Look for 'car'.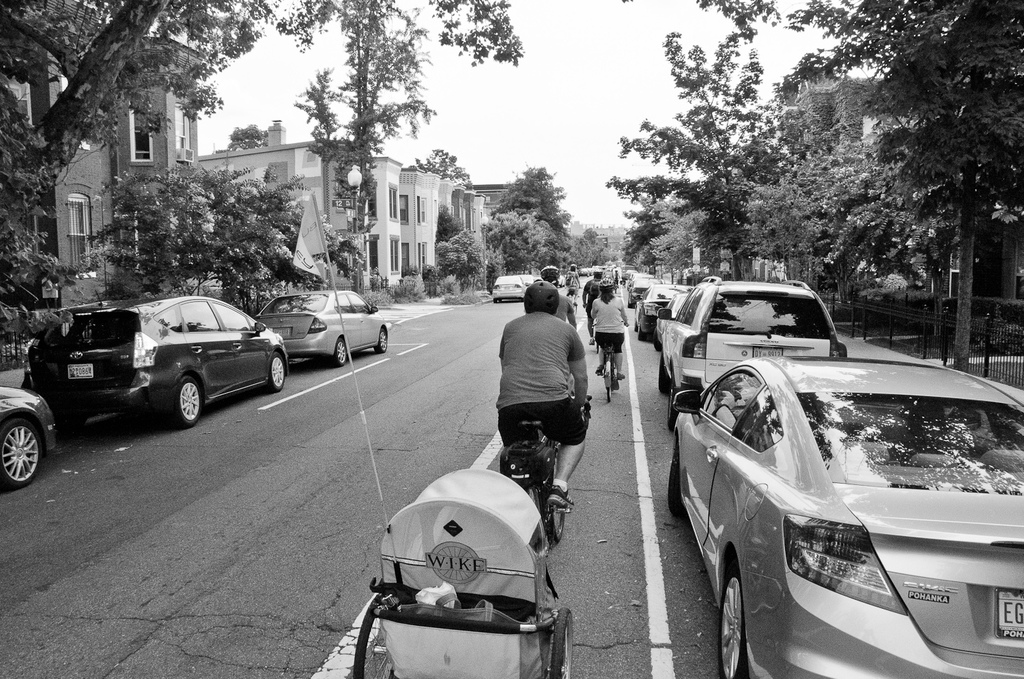
Found: crop(0, 385, 55, 489).
